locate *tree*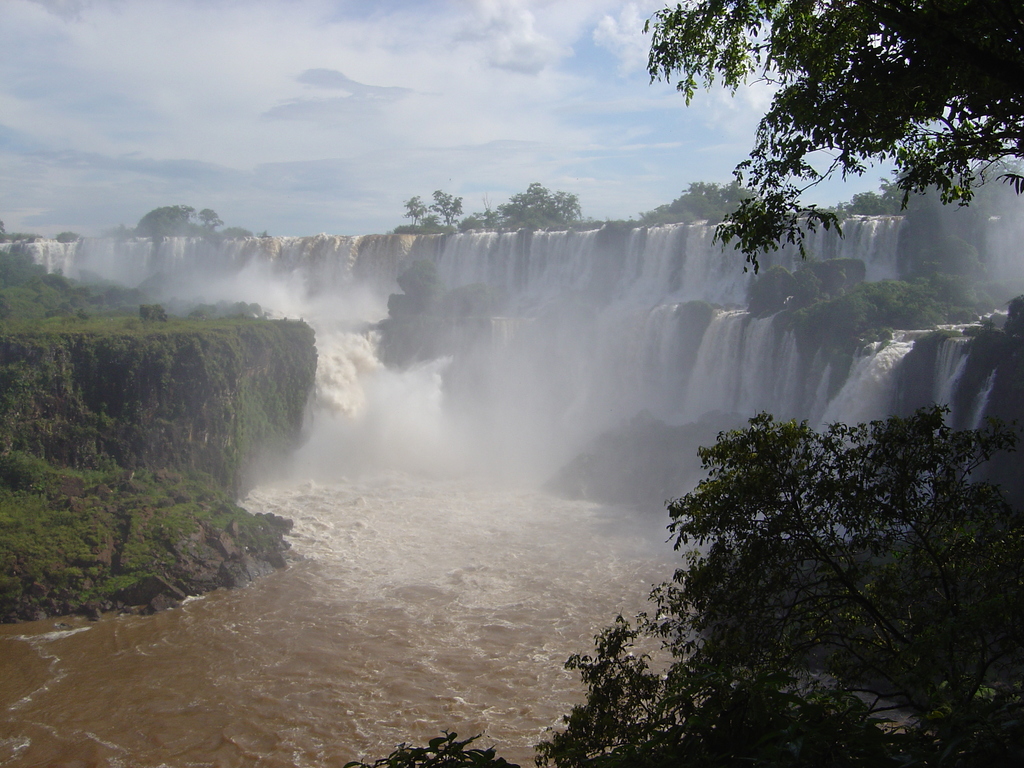
[x1=492, y1=177, x2=580, y2=236]
